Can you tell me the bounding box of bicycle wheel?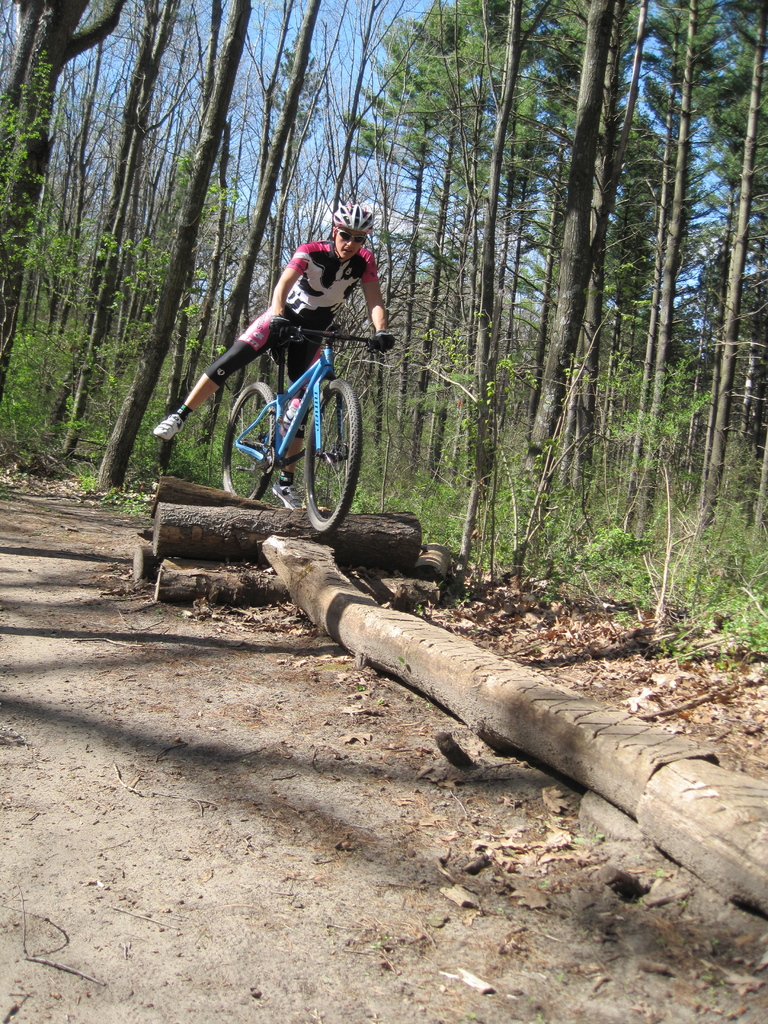
<bbox>299, 381, 358, 533</bbox>.
